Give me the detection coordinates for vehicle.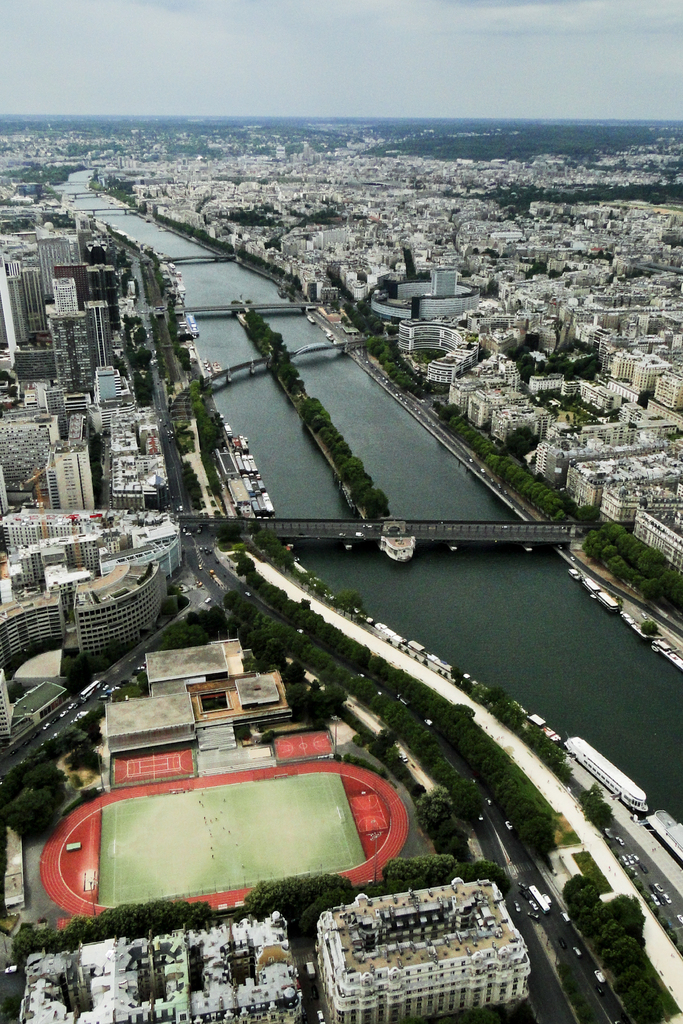
left=564, top=730, right=648, bottom=816.
